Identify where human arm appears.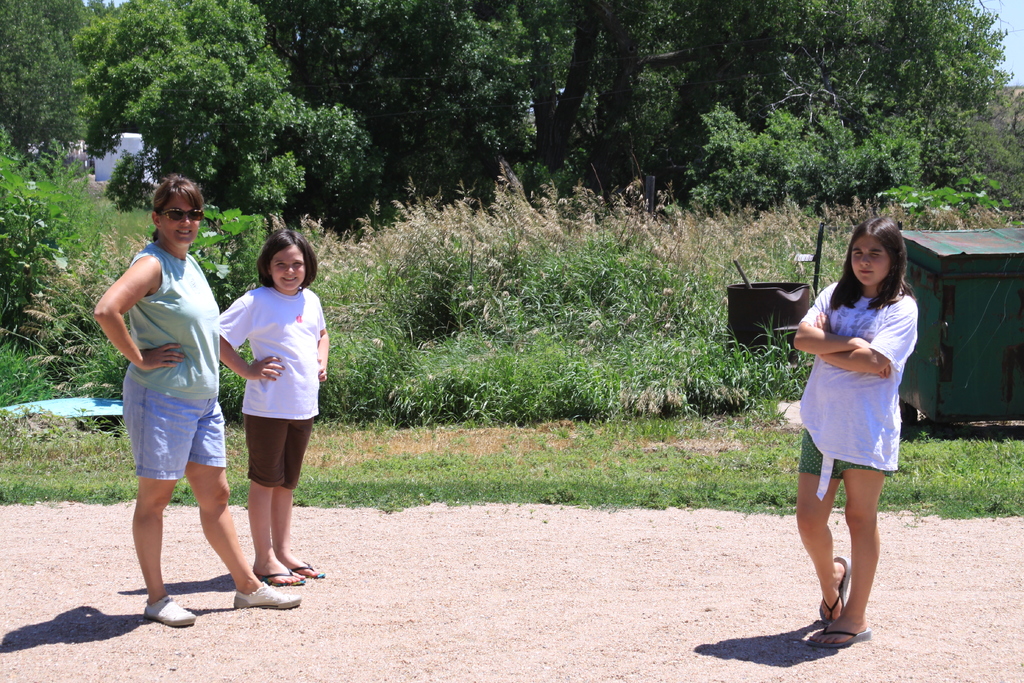
Appears at (219,295,283,382).
